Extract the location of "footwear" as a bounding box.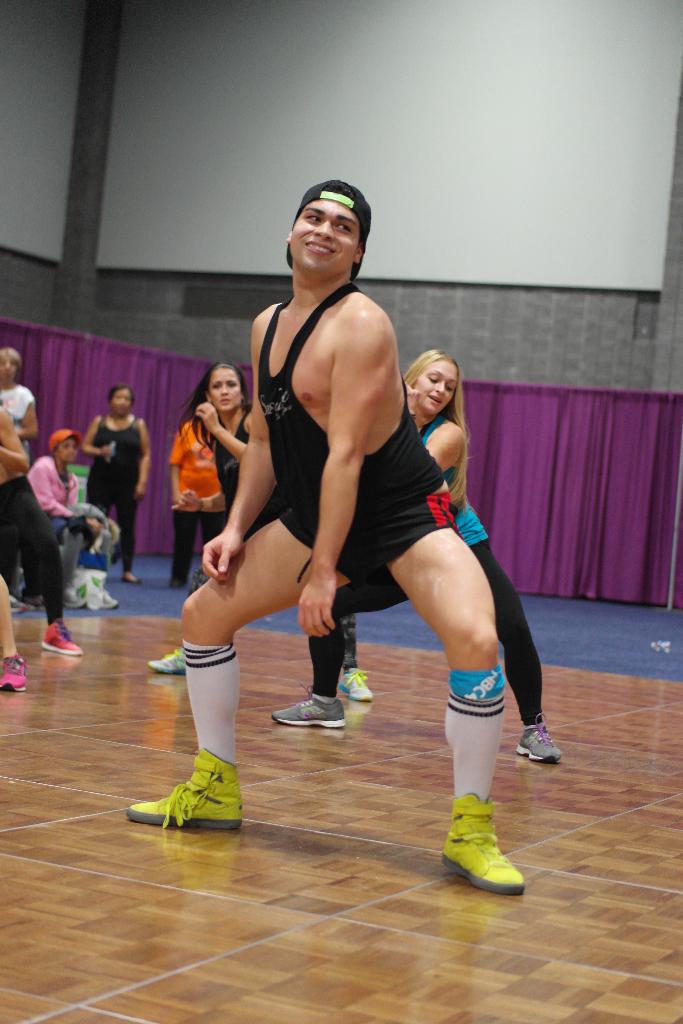
detection(1, 657, 28, 693).
